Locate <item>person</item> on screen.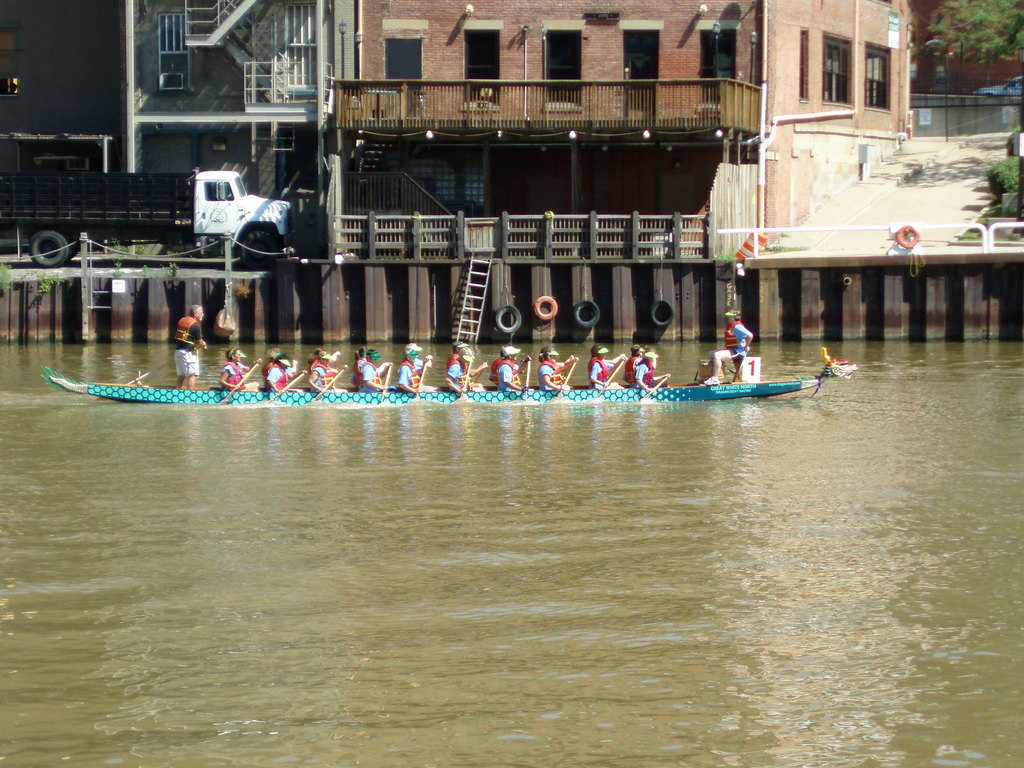
On screen at [358, 346, 390, 392].
